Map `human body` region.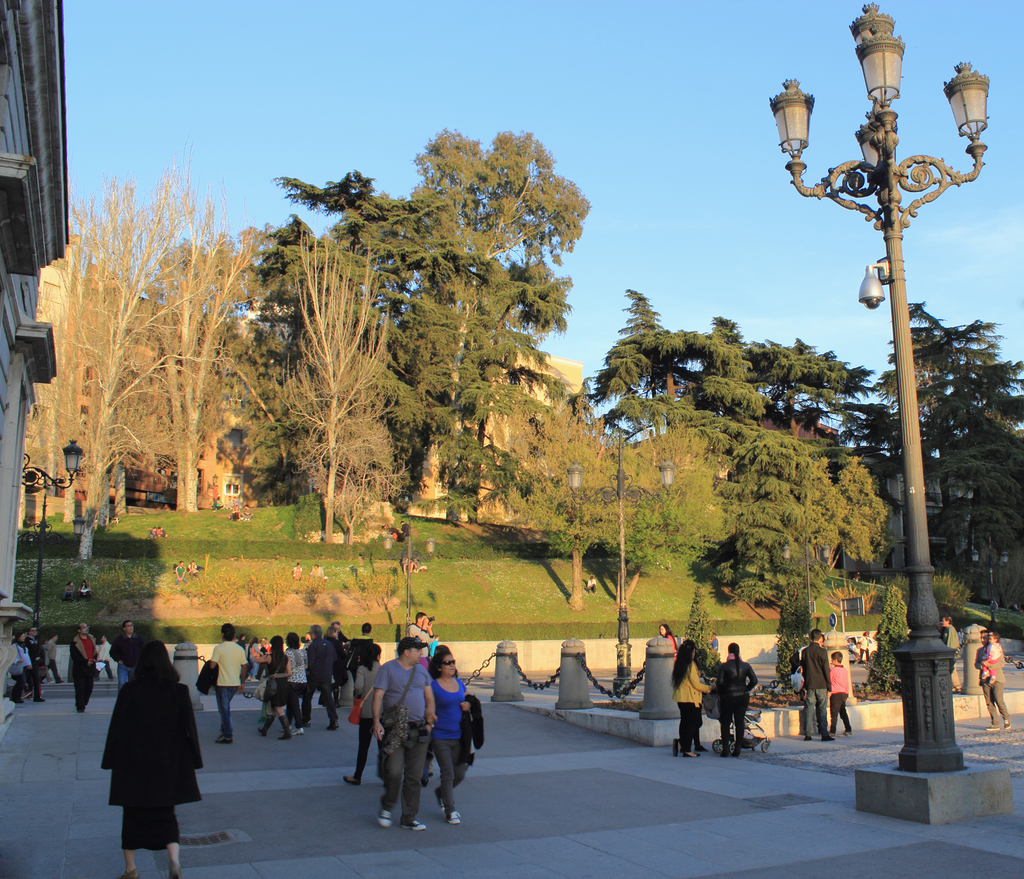
Mapped to box=[68, 620, 101, 709].
